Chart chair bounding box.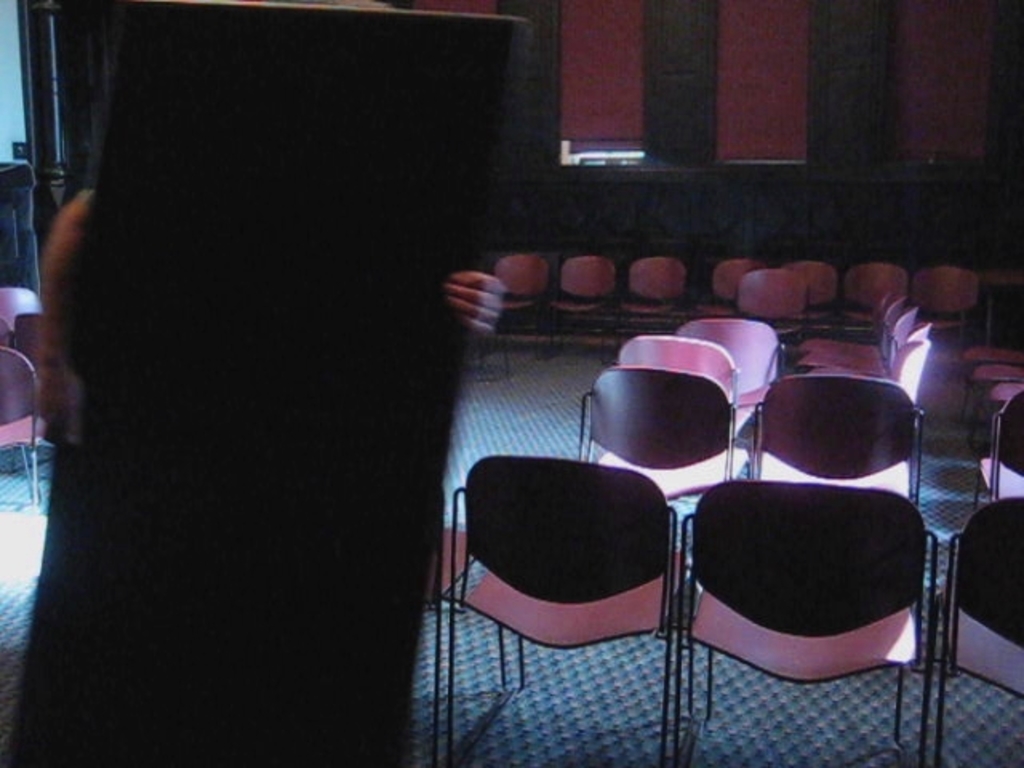
Charted: locate(0, 341, 48, 504).
